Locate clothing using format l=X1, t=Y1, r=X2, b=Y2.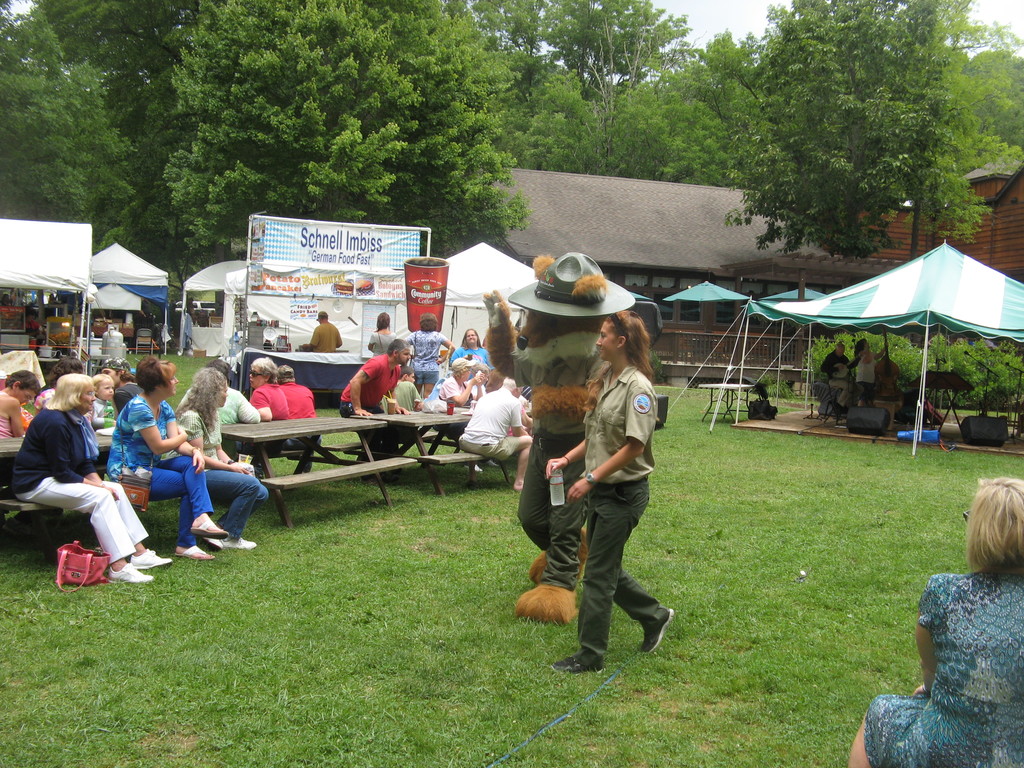
l=850, t=349, r=874, b=399.
